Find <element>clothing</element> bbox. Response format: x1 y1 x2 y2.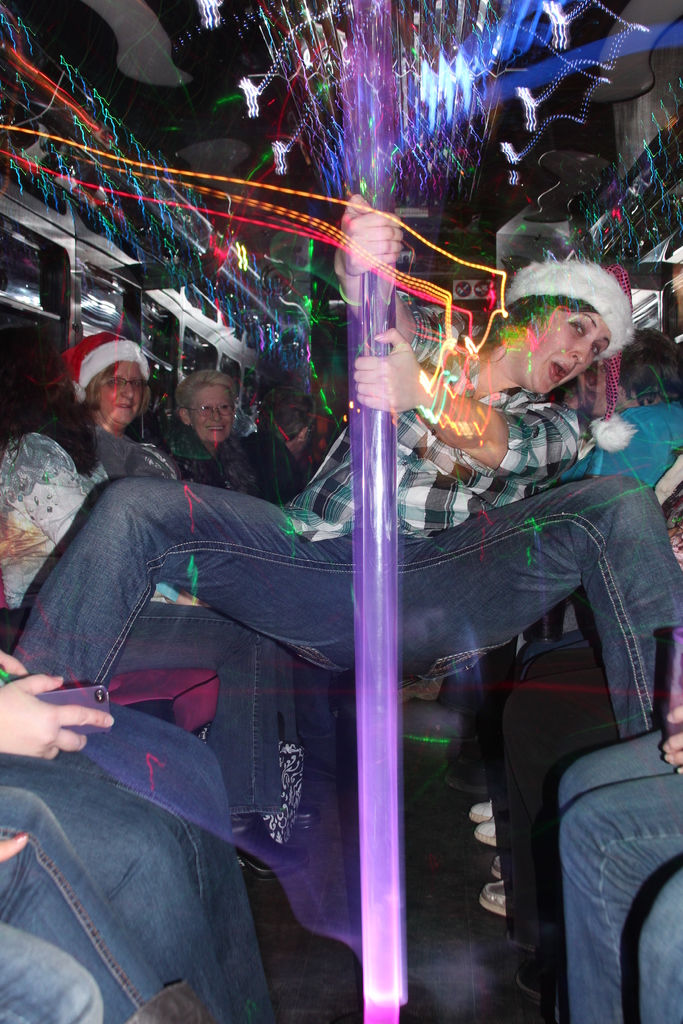
0 426 305 818.
